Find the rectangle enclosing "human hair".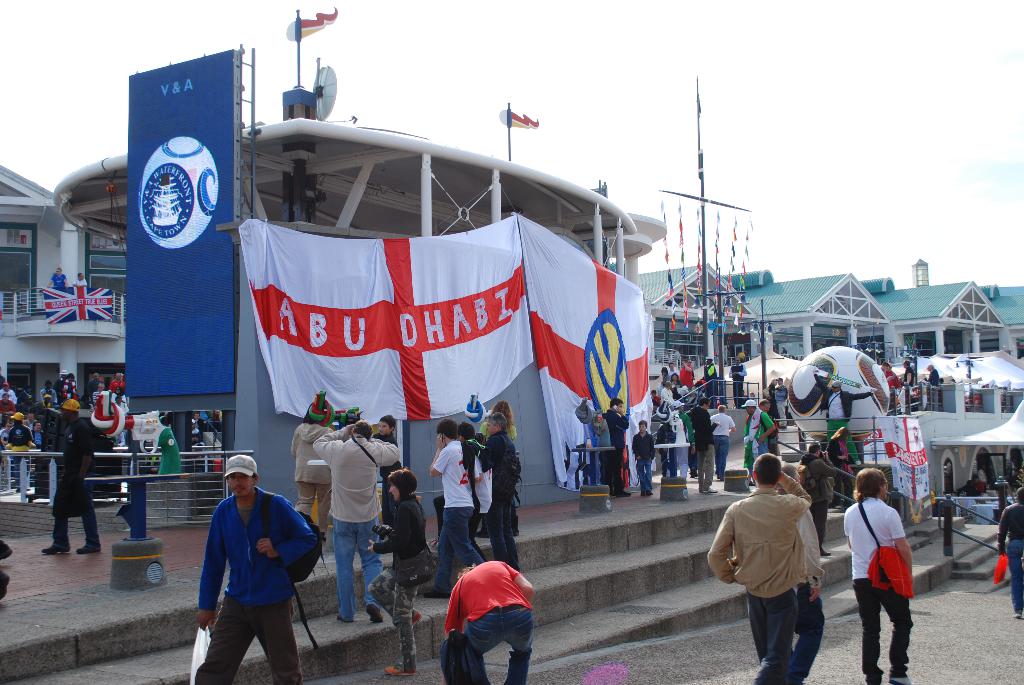
x1=851 y1=469 x2=890 y2=506.
